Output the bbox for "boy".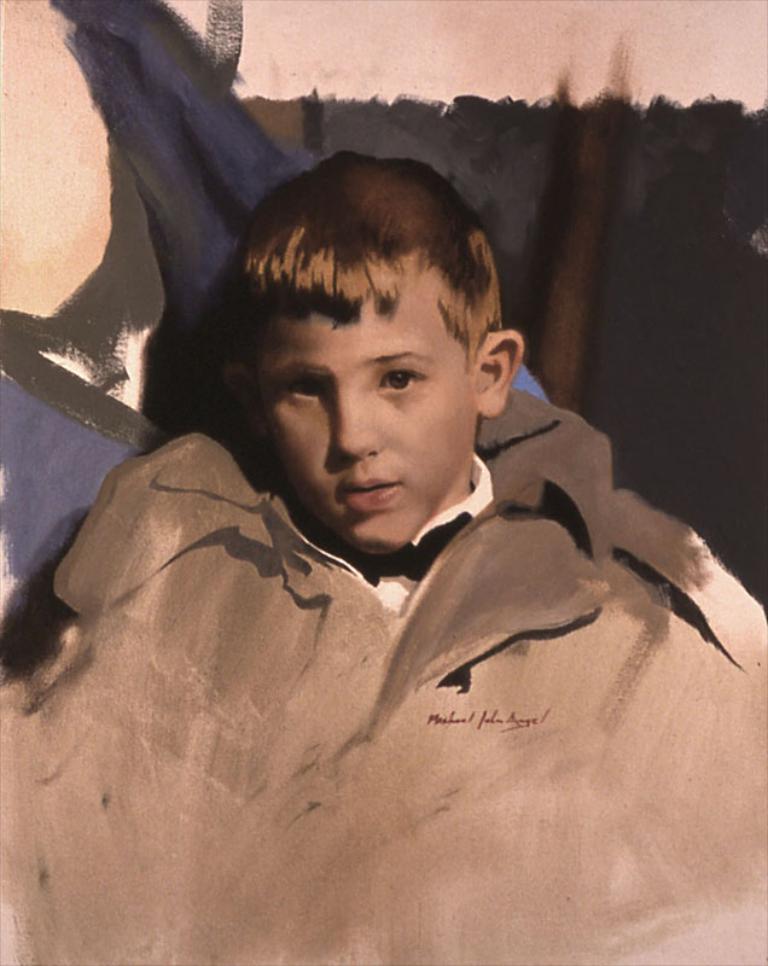
(222, 152, 529, 598).
